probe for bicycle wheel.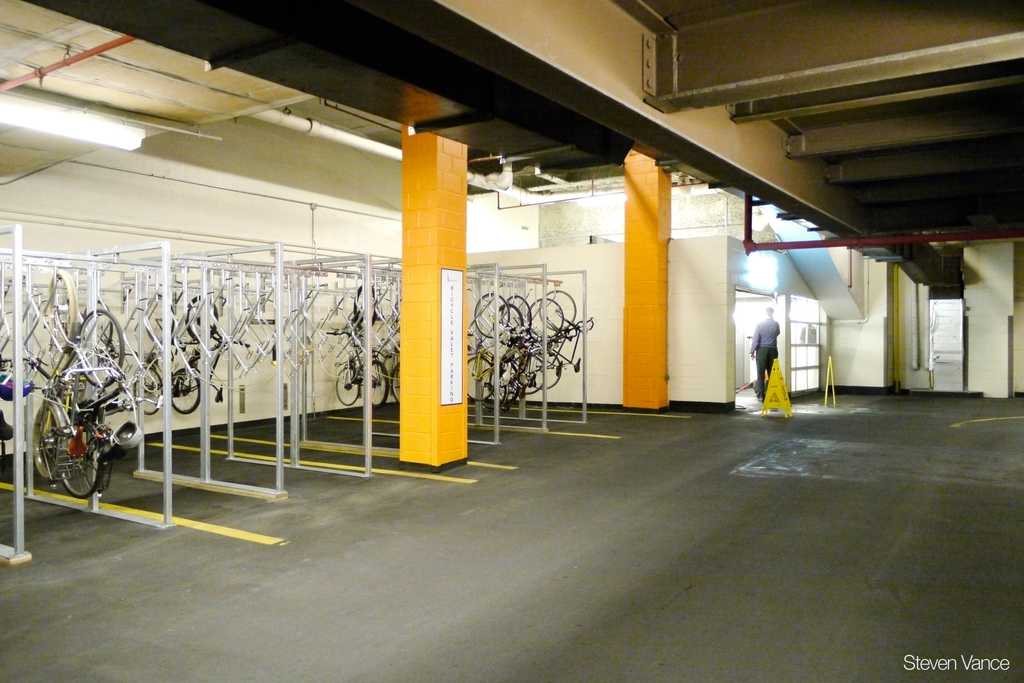
Probe result: (x1=332, y1=363, x2=362, y2=407).
